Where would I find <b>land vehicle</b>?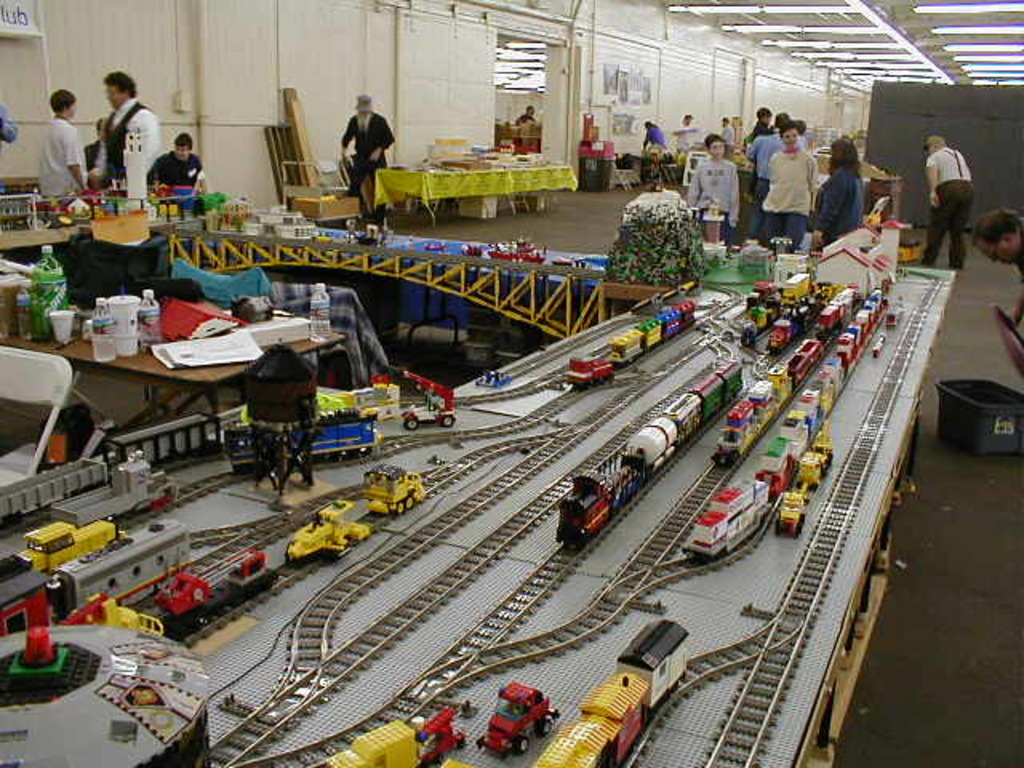
At x1=533 y1=619 x2=686 y2=766.
